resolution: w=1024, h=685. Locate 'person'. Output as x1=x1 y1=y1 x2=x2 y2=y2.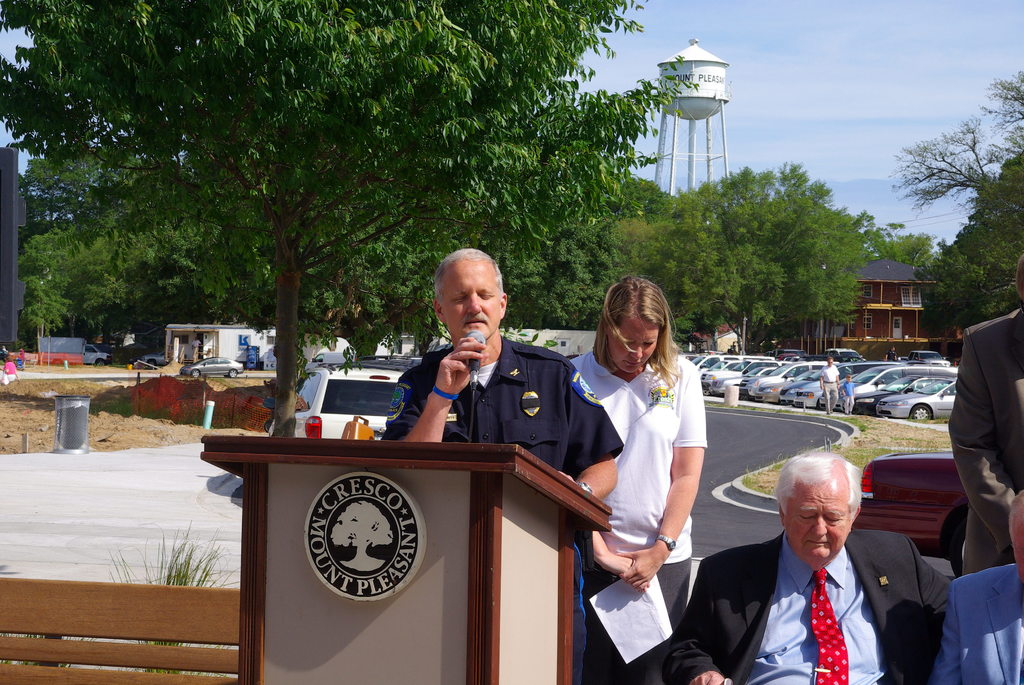
x1=657 y1=446 x2=964 y2=684.
